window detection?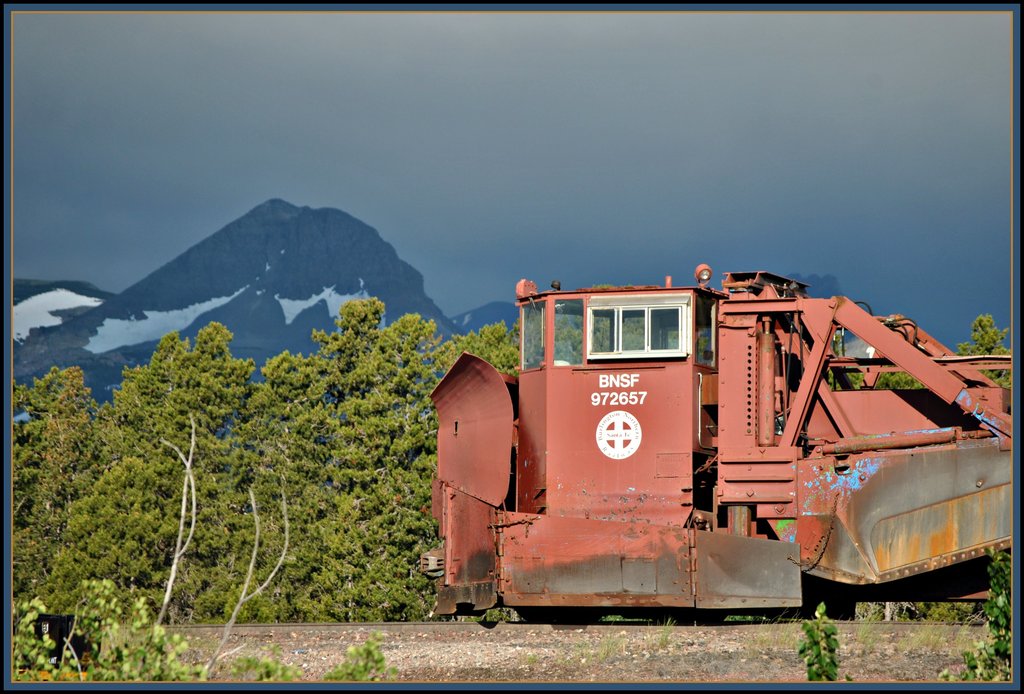
[x1=575, y1=303, x2=719, y2=362]
